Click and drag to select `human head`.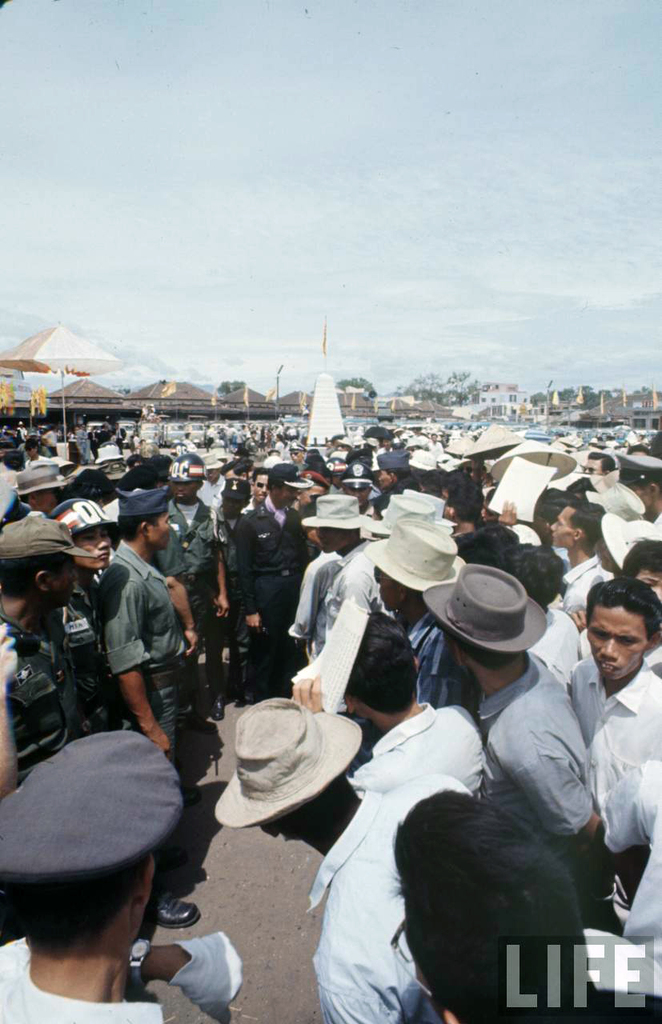
Selection: [x1=263, y1=459, x2=302, y2=512].
